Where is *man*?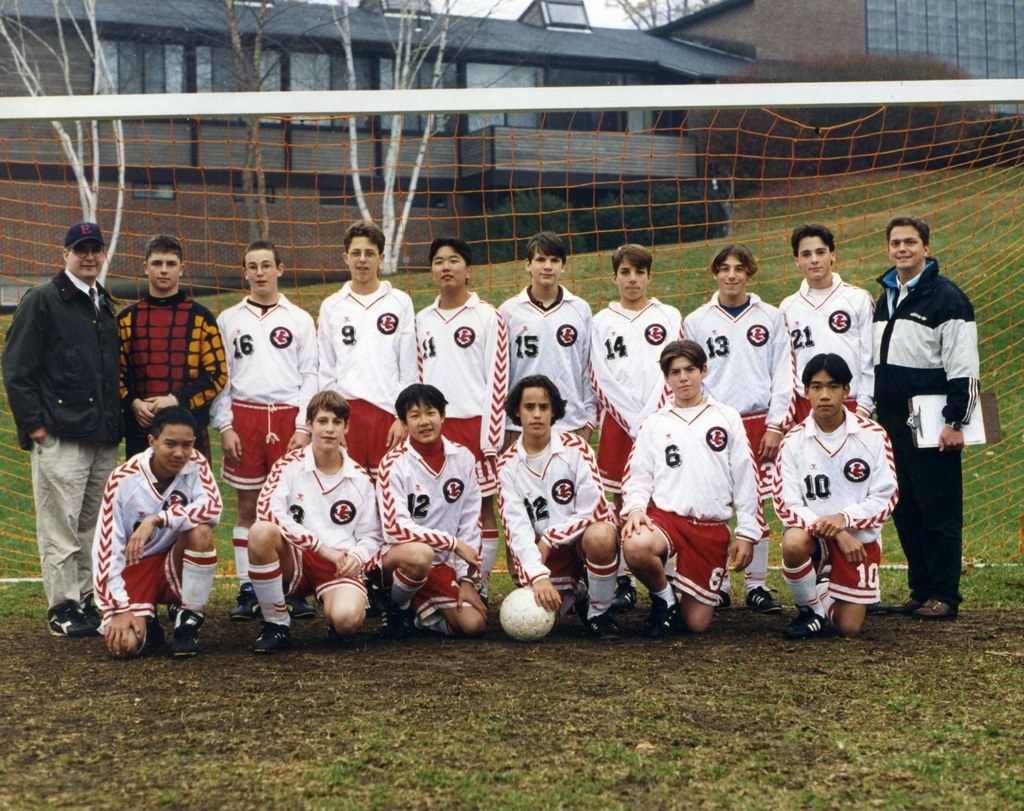
94, 408, 220, 655.
